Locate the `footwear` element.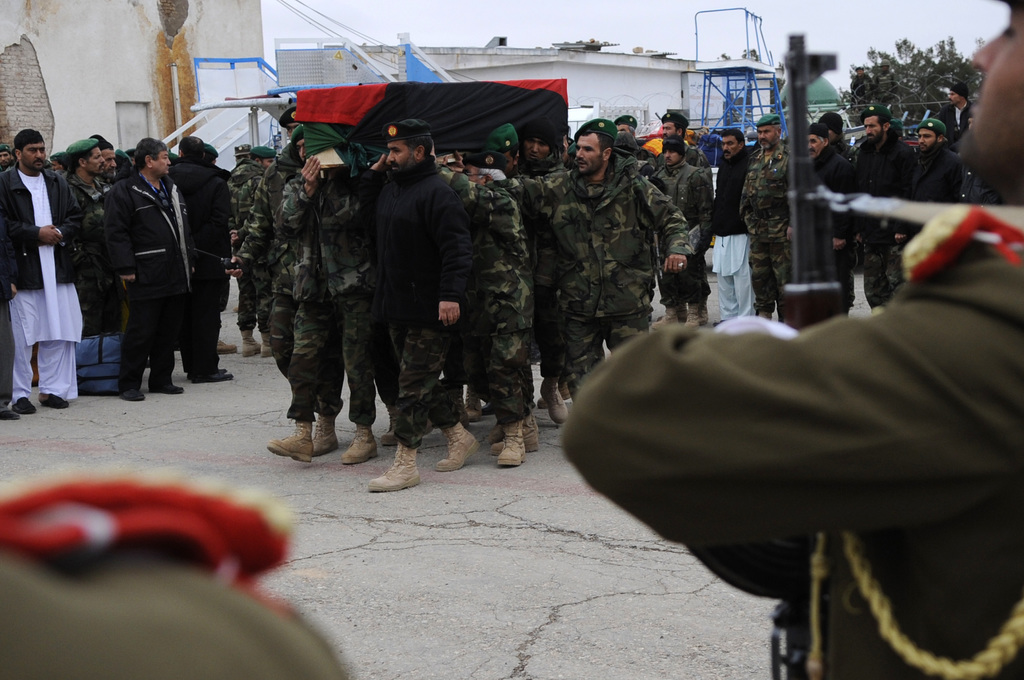
Element bbox: rect(121, 387, 143, 401).
